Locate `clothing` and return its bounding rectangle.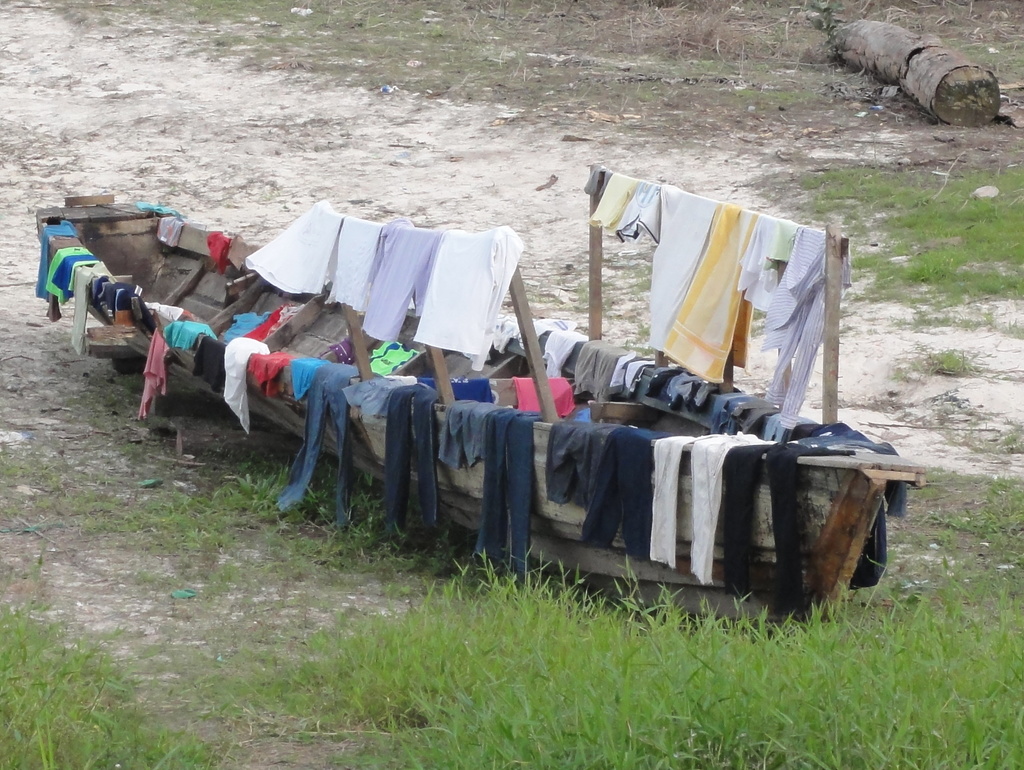
left=254, top=301, right=277, bottom=339.
